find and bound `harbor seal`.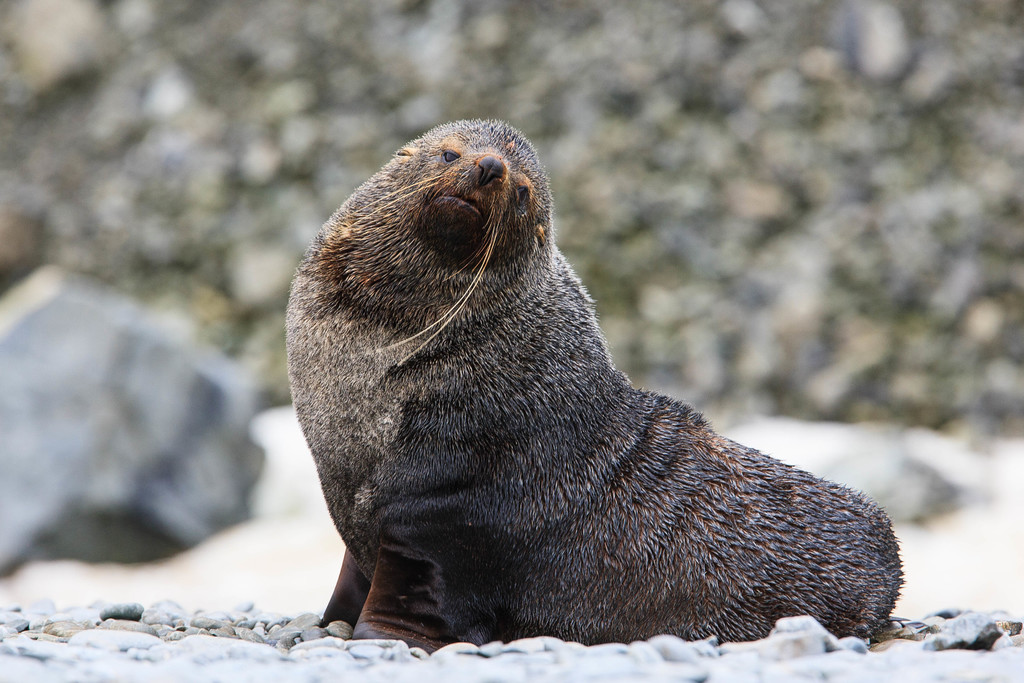
Bound: bbox(278, 74, 917, 680).
